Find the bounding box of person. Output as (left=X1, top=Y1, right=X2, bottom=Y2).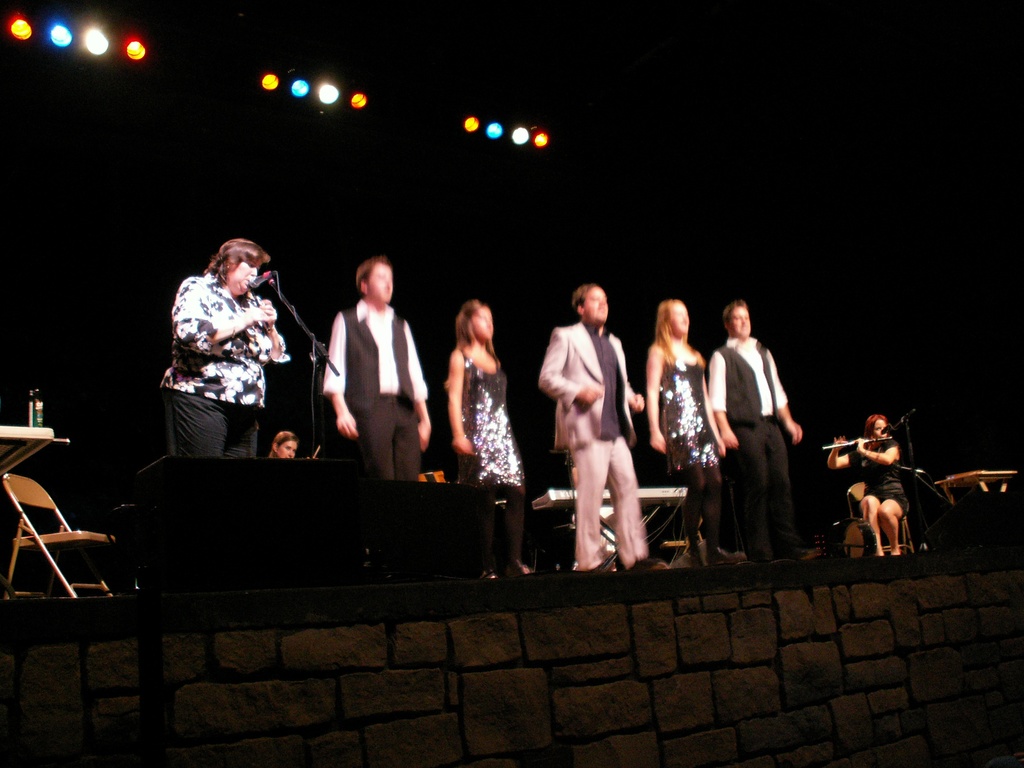
(left=822, top=410, right=909, bottom=554).
